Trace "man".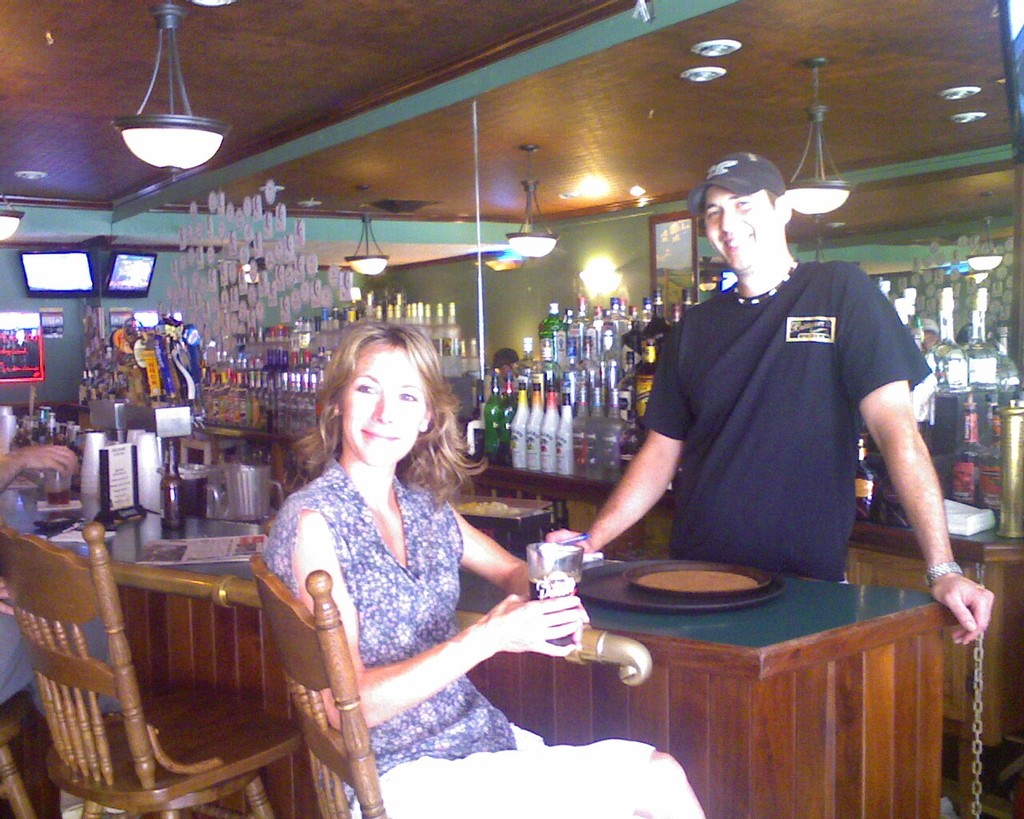
Traced to (0,417,174,756).
